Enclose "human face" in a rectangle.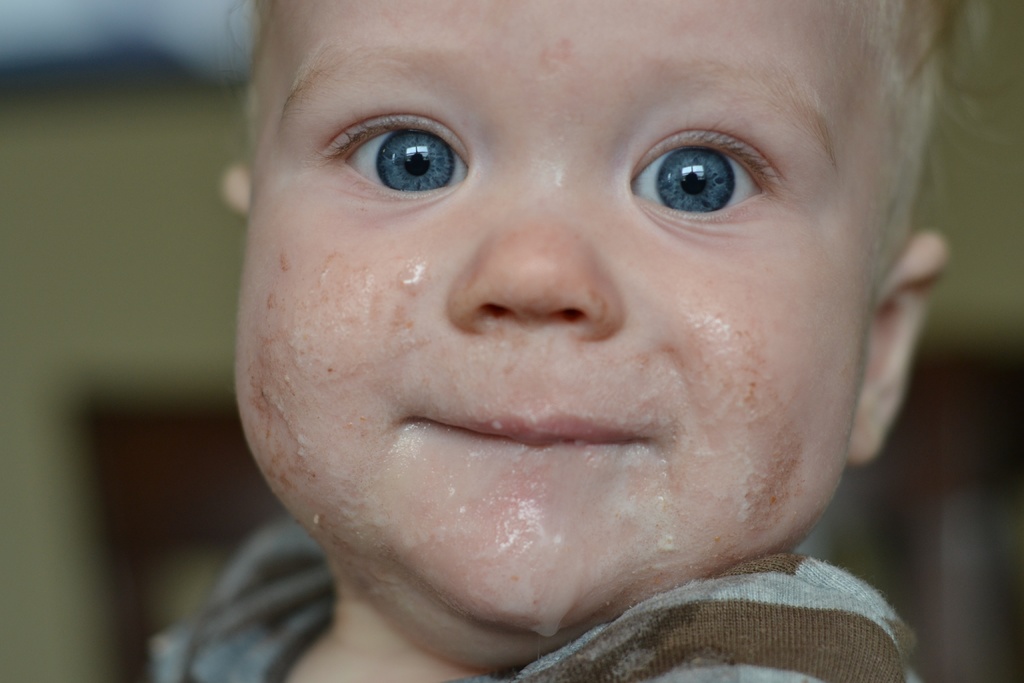
(236,0,868,631).
